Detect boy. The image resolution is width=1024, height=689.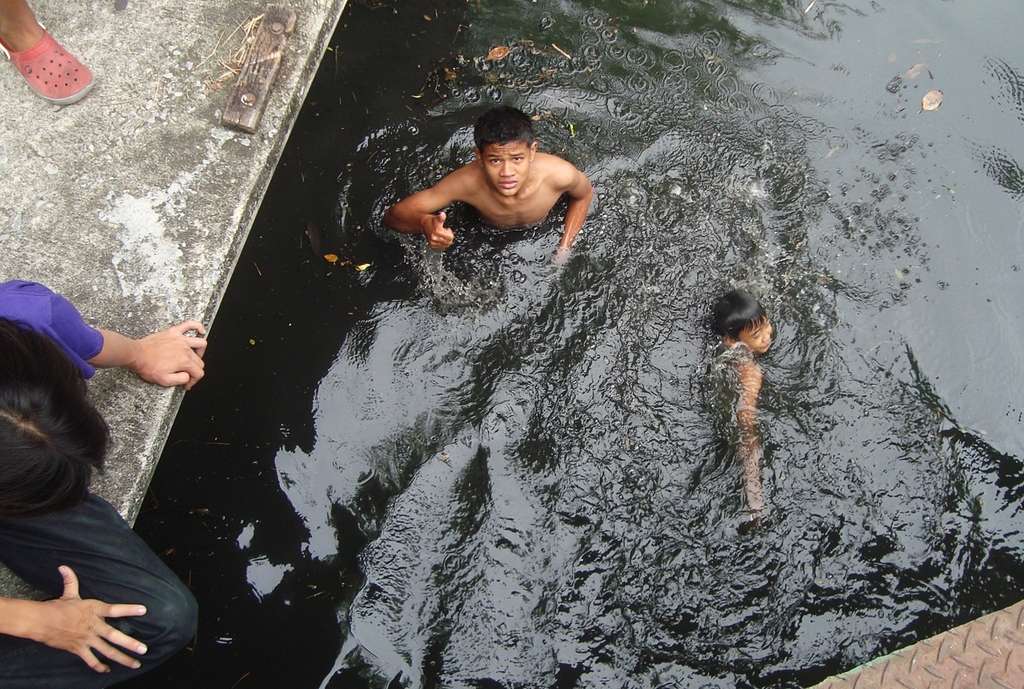
(x1=382, y1=107, x2=594, y2=258).
